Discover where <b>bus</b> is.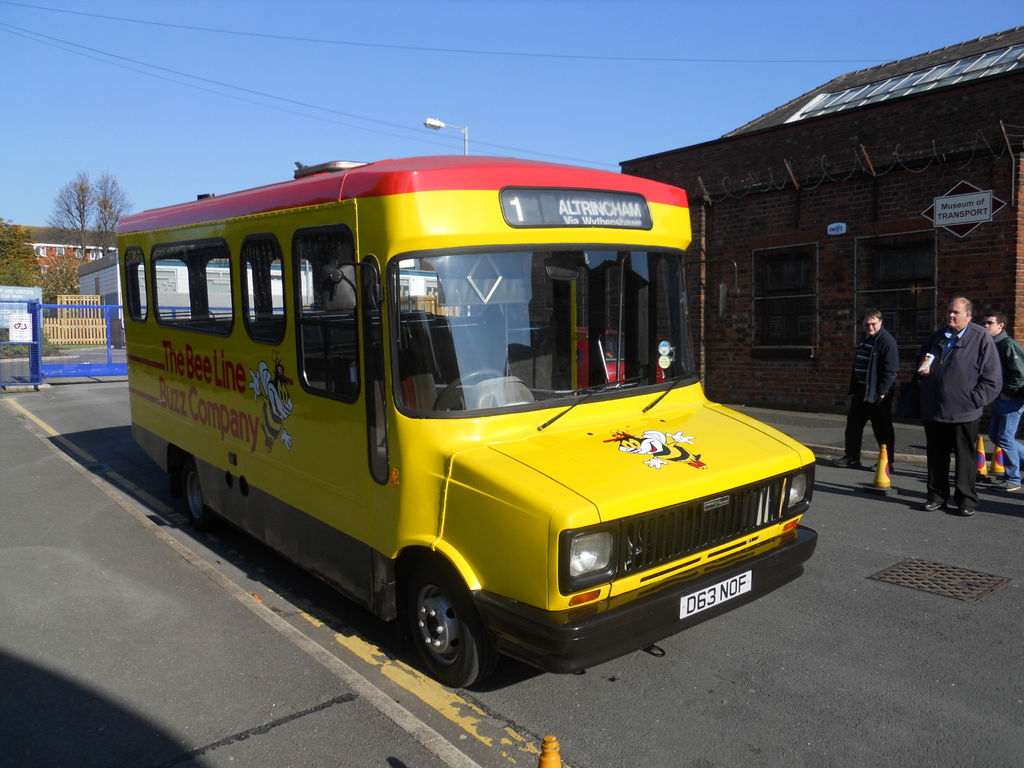
Discovered at x1=119 y1=157 x2=818 y2=684.
